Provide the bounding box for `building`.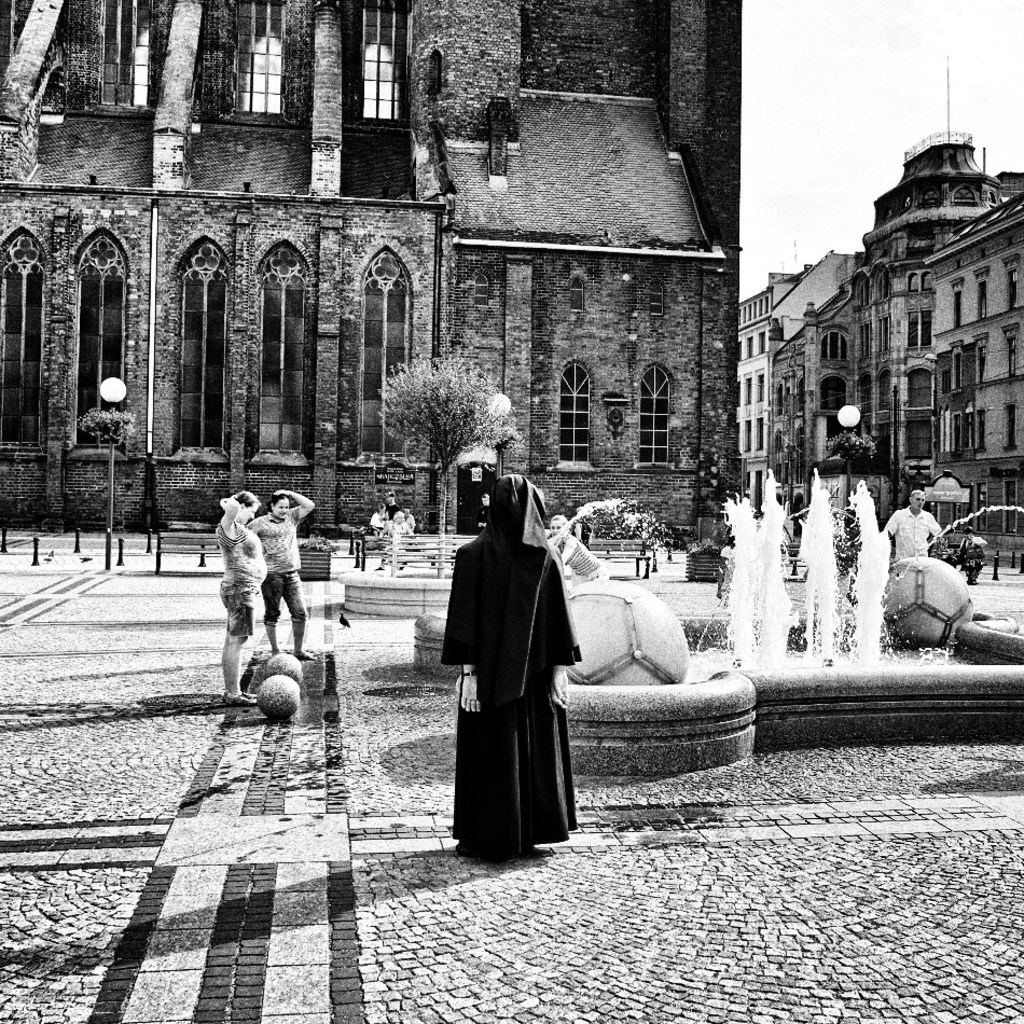
crop(0, 0, 734, 544).
